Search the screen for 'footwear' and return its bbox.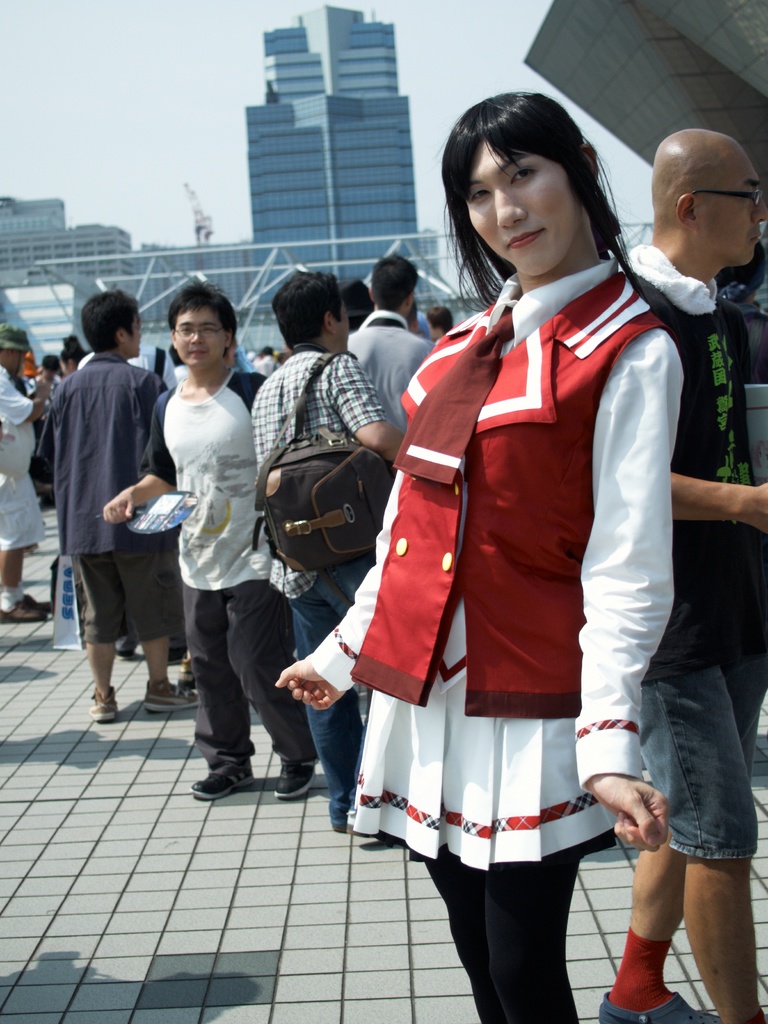
Found: box=[0, 600, 47, 626].
